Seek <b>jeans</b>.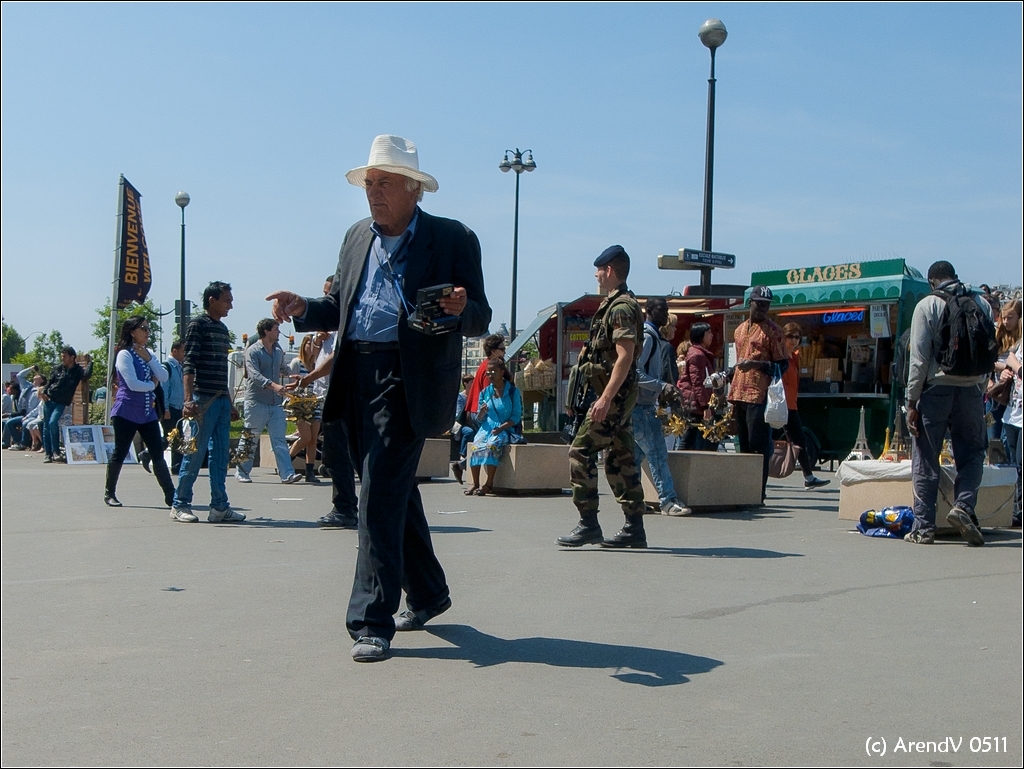
[907,384,984,539].
